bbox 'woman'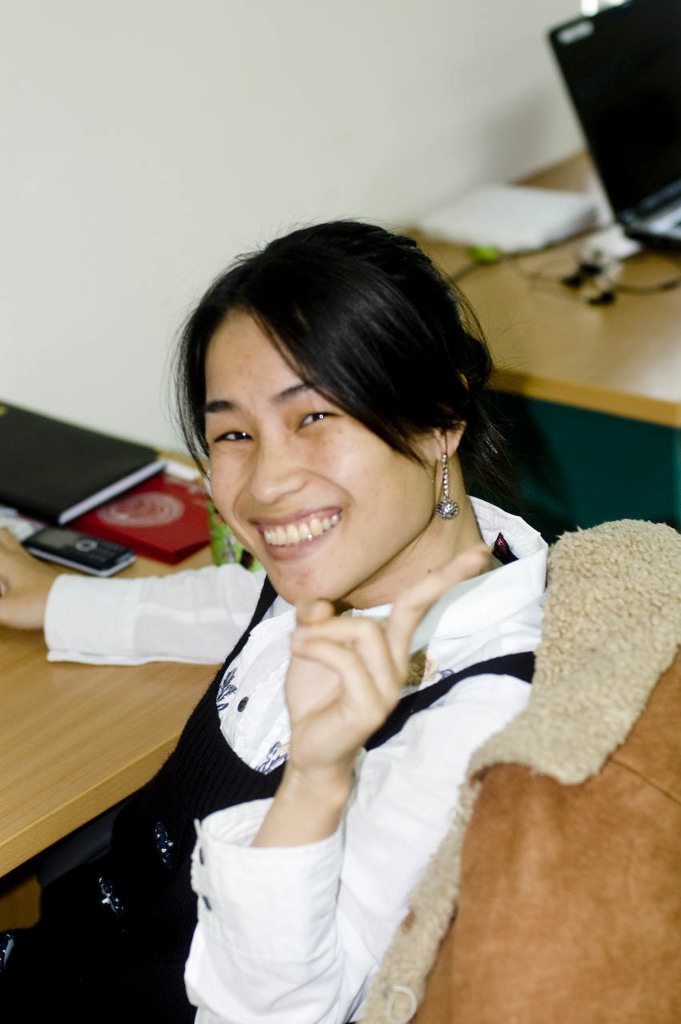
59 197 624 961
